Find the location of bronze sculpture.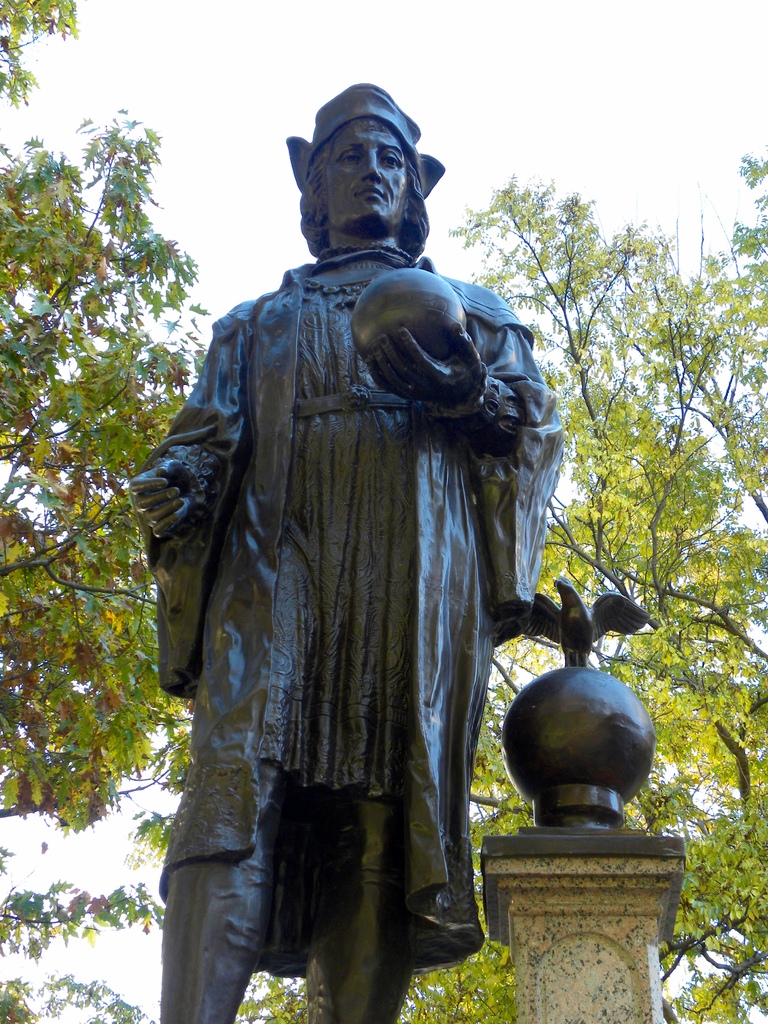
Location: {"left": 131, "top": 133, "right": 621, "bottom": 968}.
